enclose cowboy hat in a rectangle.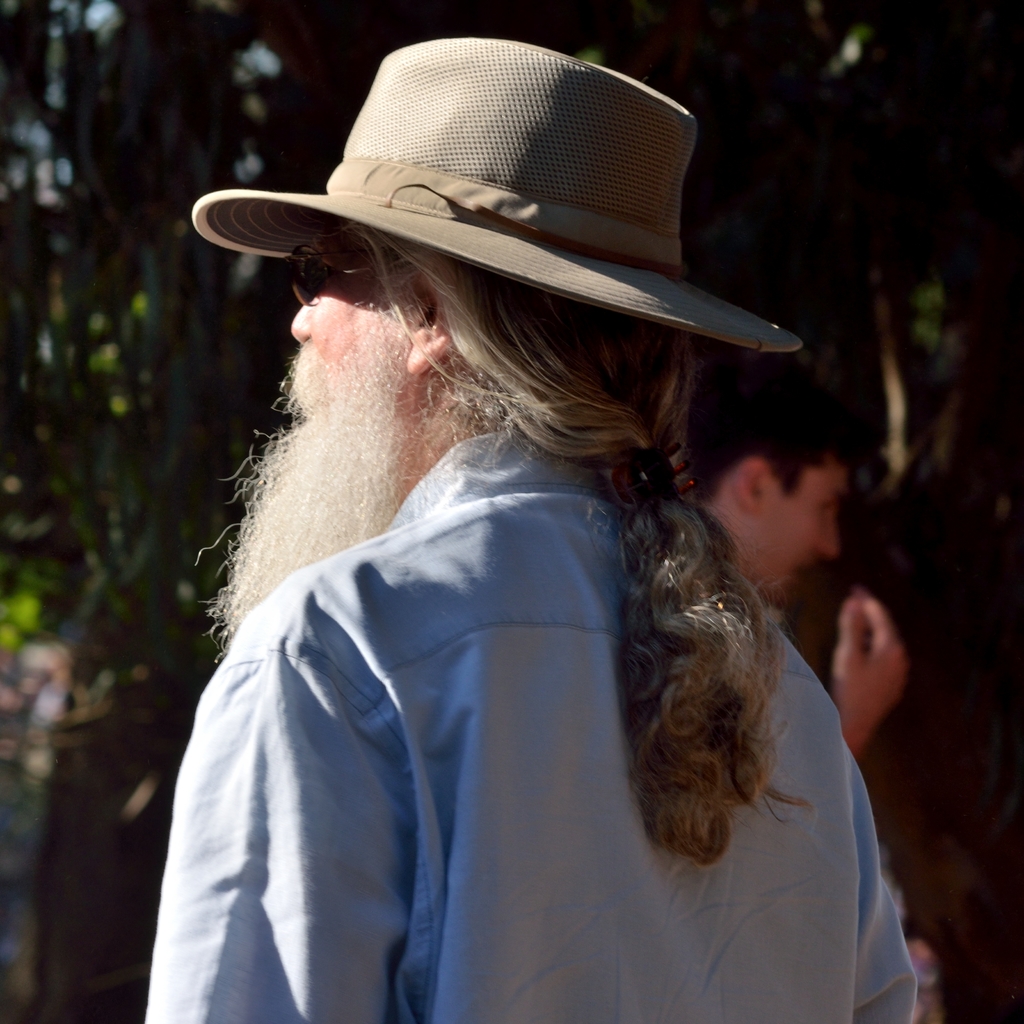
(x1=235, y1=31, x2=746, y2=372).
